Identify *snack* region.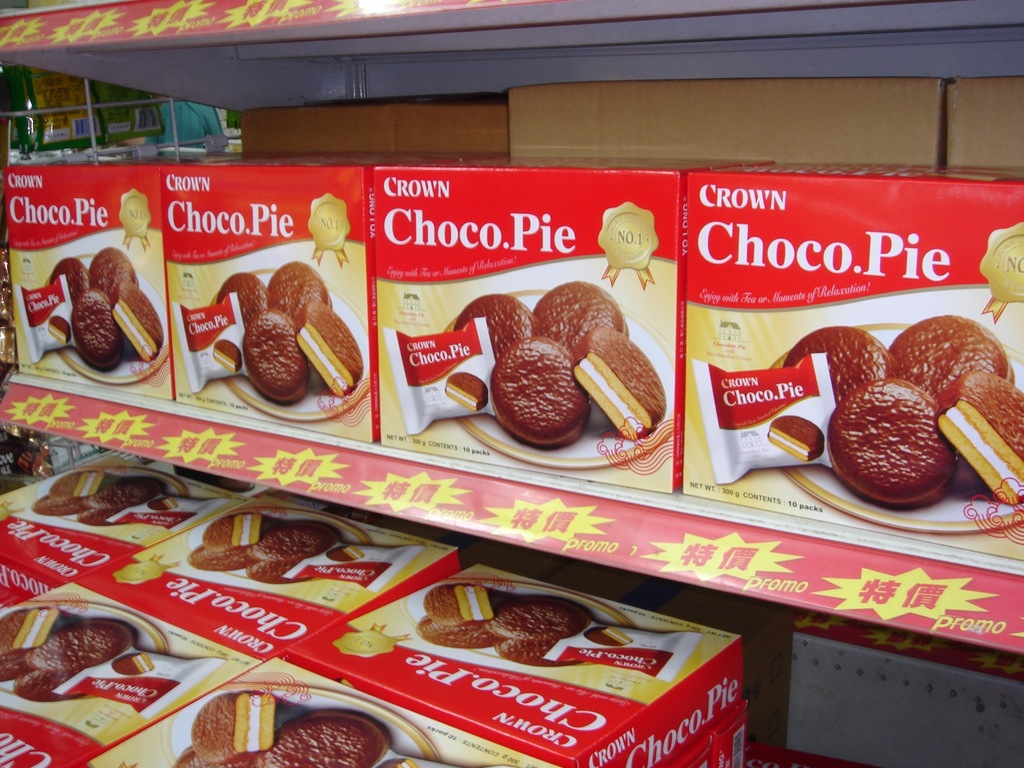
Region: [583, 625, 633, 644].
